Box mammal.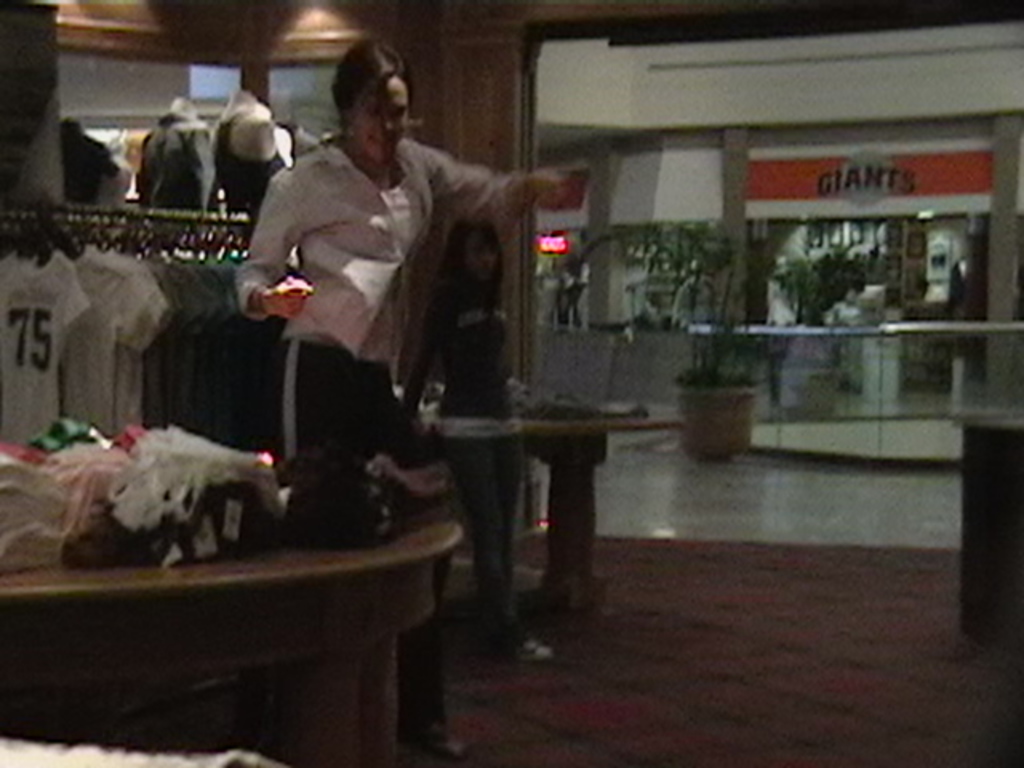
{"x1": 210, "y1": 91, "x2": 546, "y2": 459}.
